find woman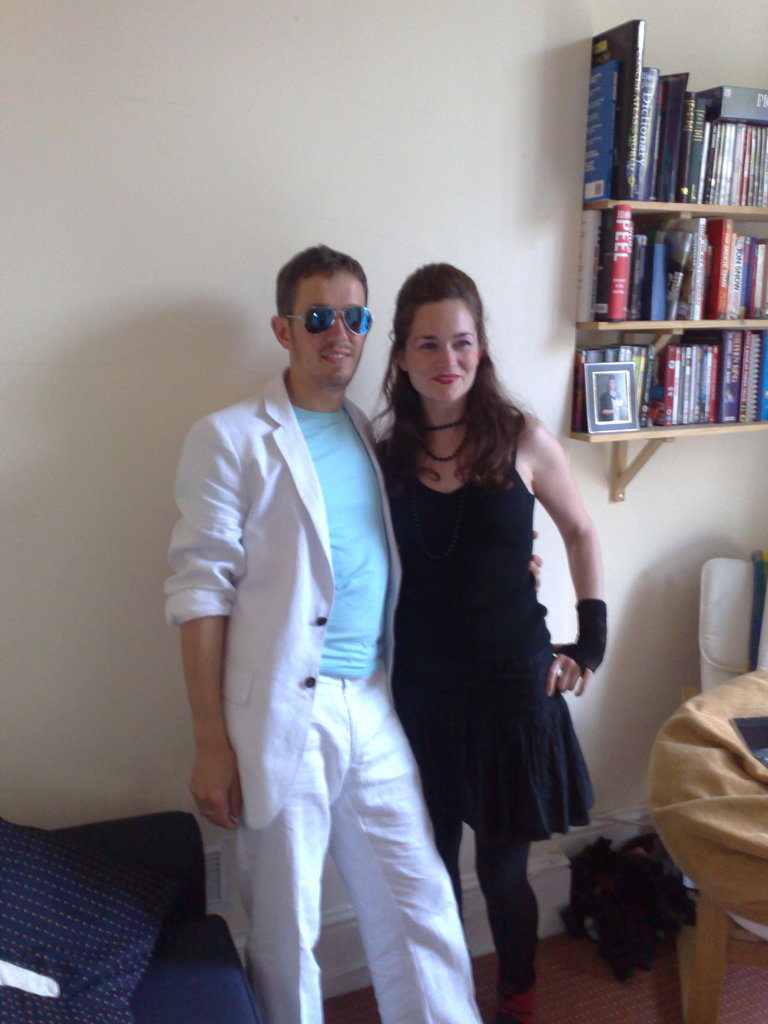
rect(367, 263, 606, 1002)
